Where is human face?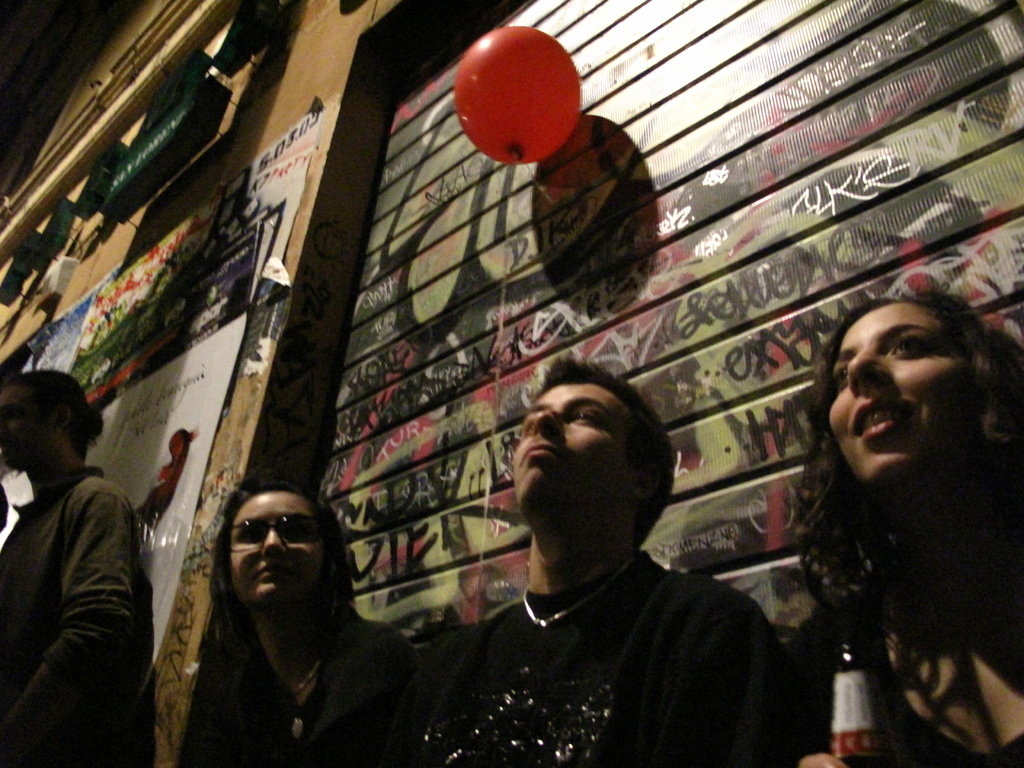
BBox(510, 371, 630, 526).
